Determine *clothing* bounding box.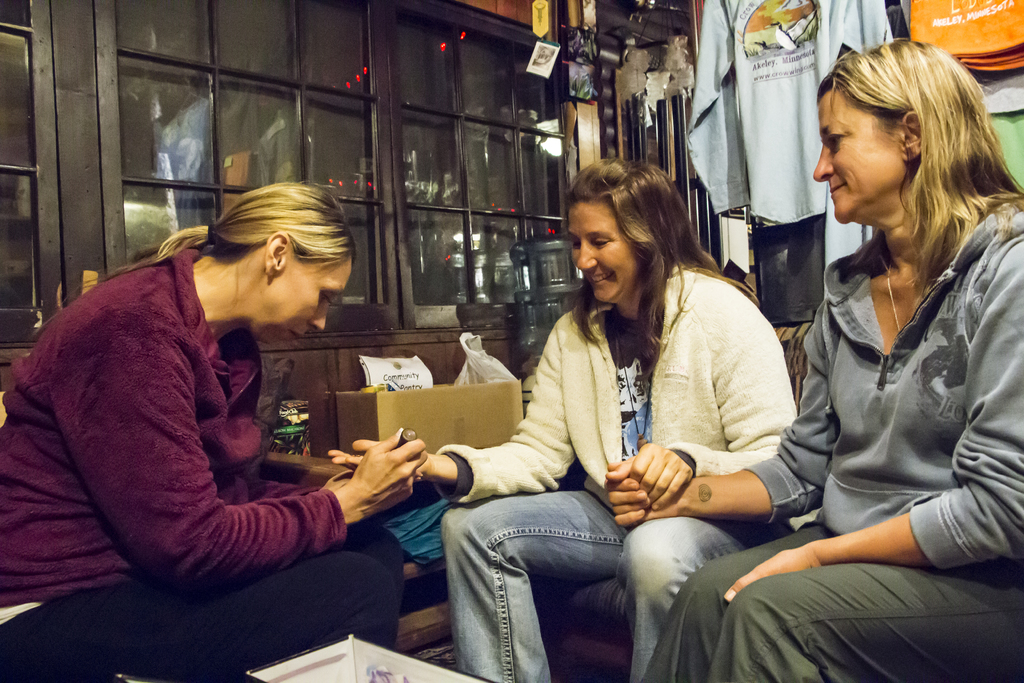
Determined: (x1=679, y1=0, x2=908, y2=267).
